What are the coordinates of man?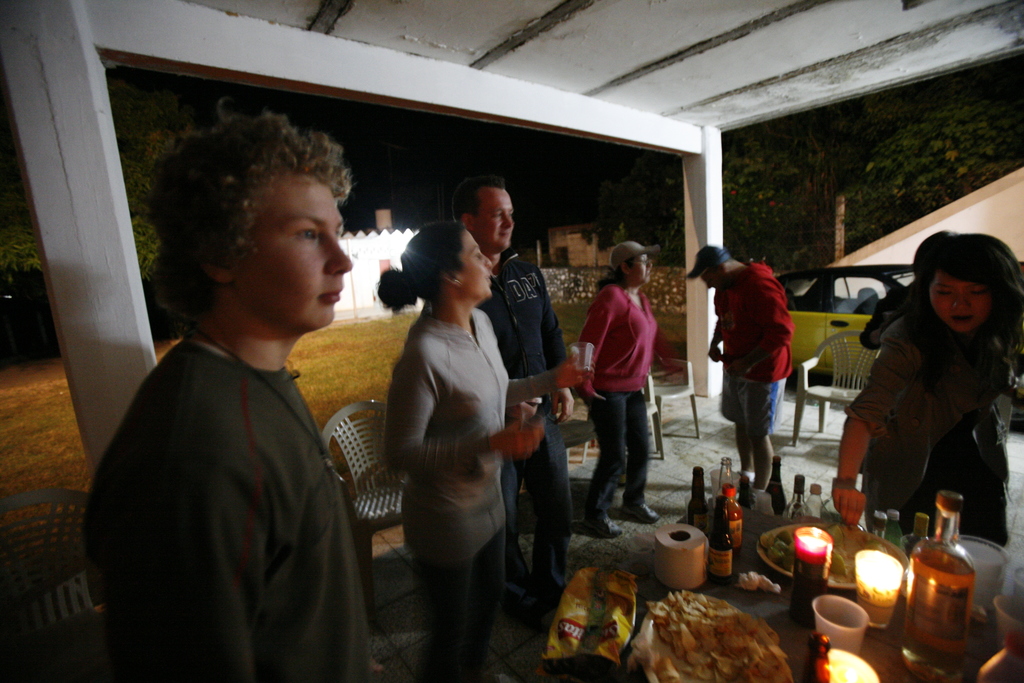
crop(454, 177, 575, 635).
